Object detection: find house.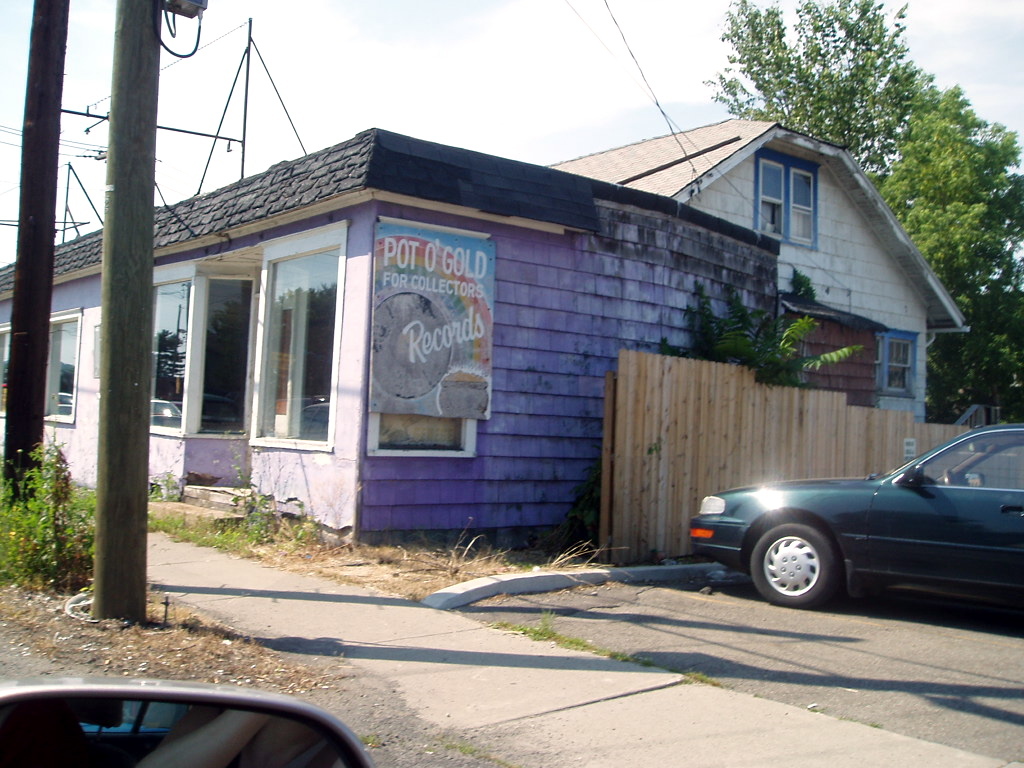
locate(0, 106, 979, 567).
